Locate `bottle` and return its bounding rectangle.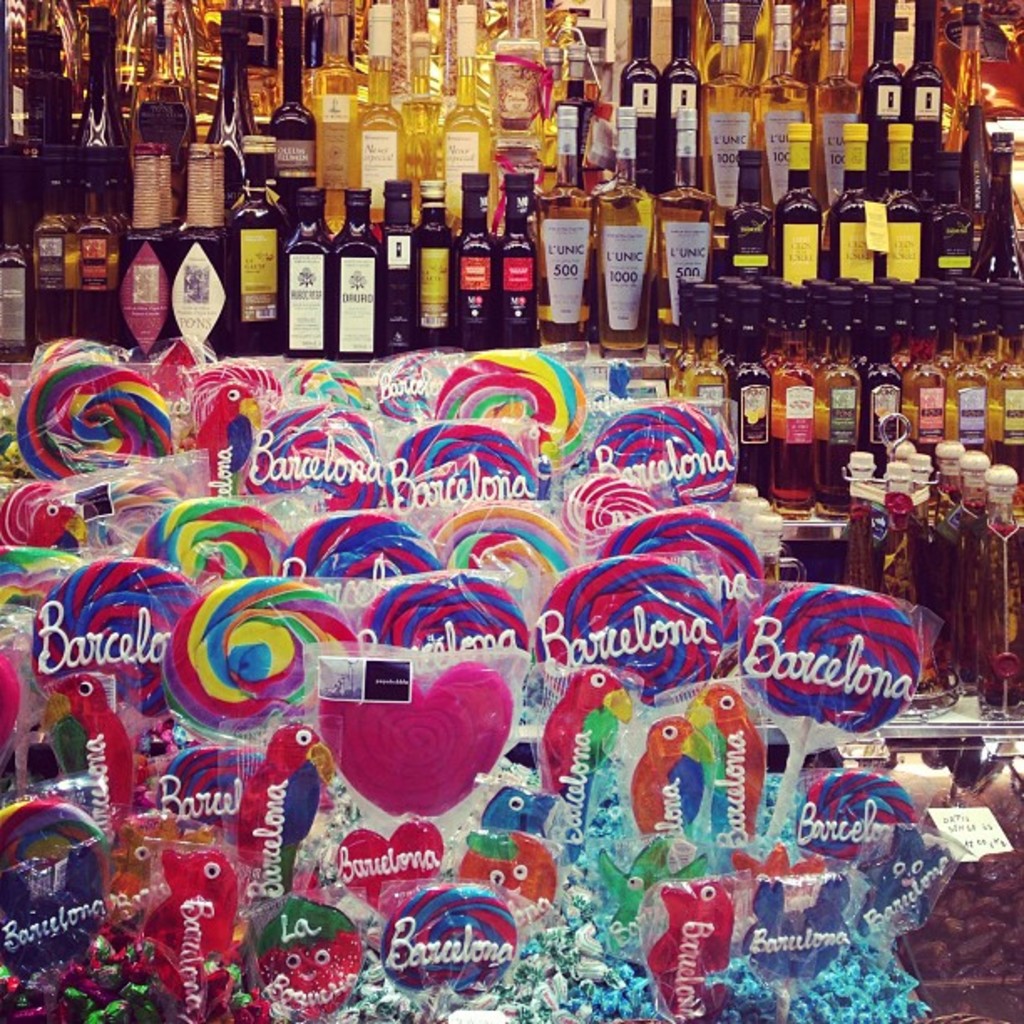
locate(13, 33, 74, 201).
